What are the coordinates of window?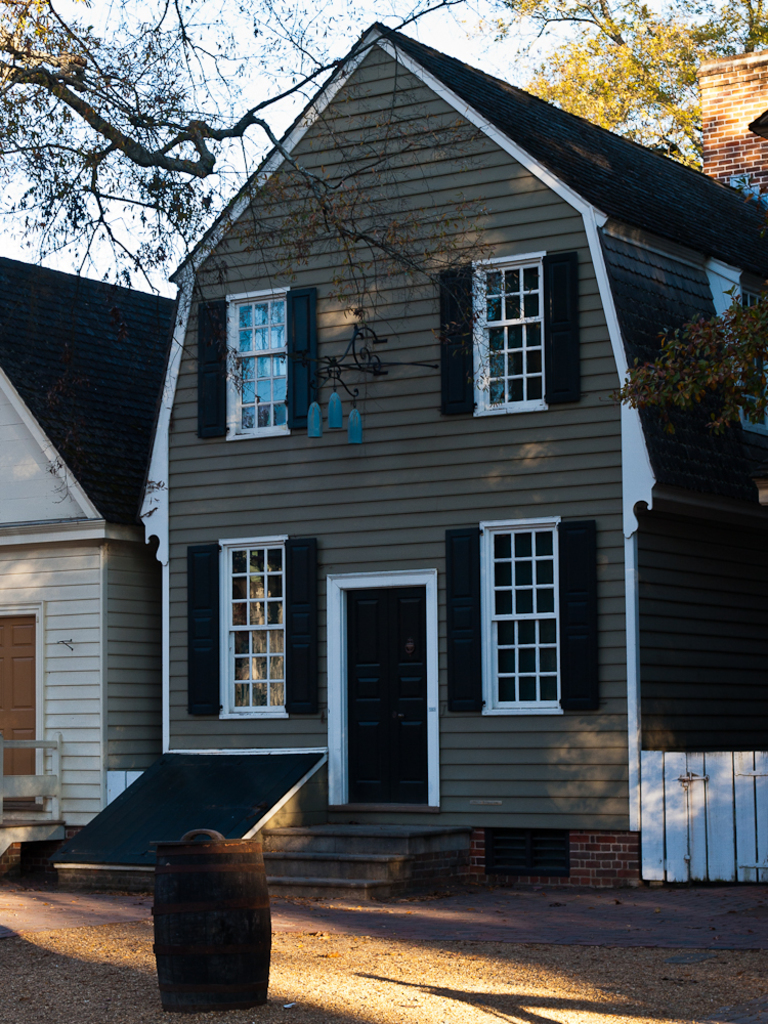
bbox(435, 246, 581, 420).
